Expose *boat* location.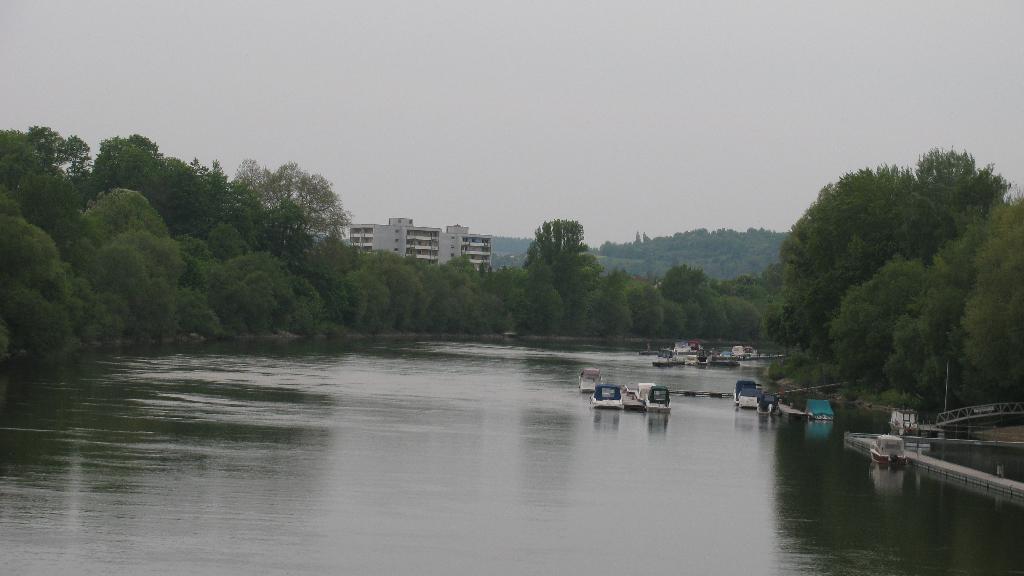
Exposed at 731, 342, 786, 370.
